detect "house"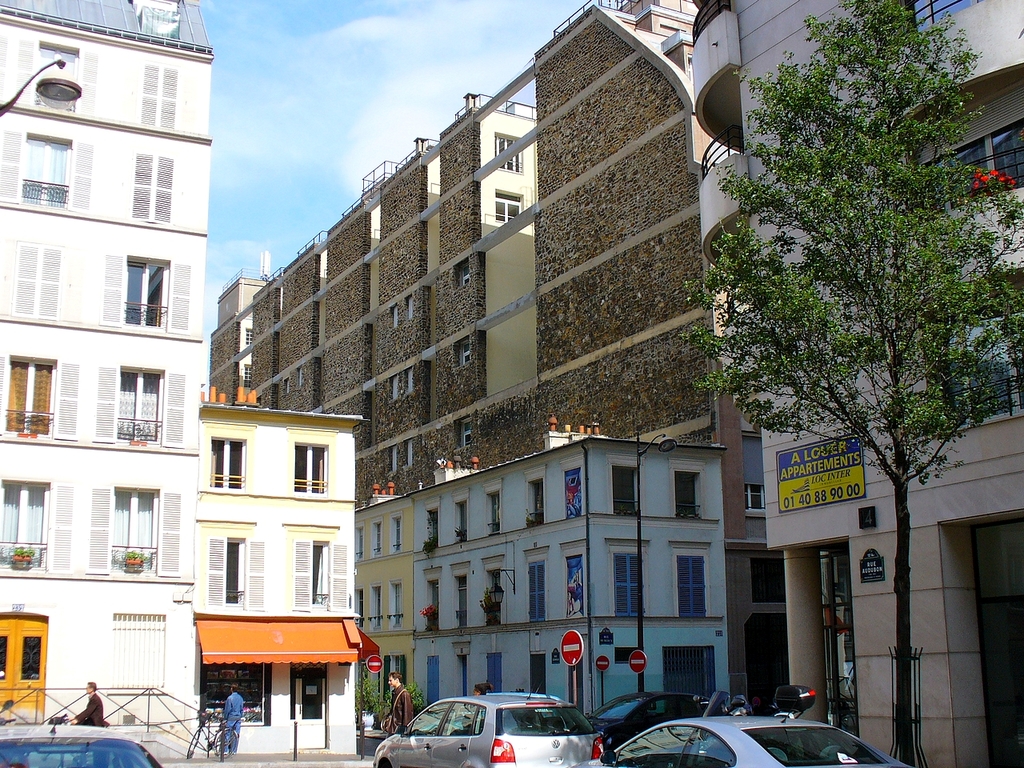
pyautogui.locateOnScreen(358, 474, 414, 750)
